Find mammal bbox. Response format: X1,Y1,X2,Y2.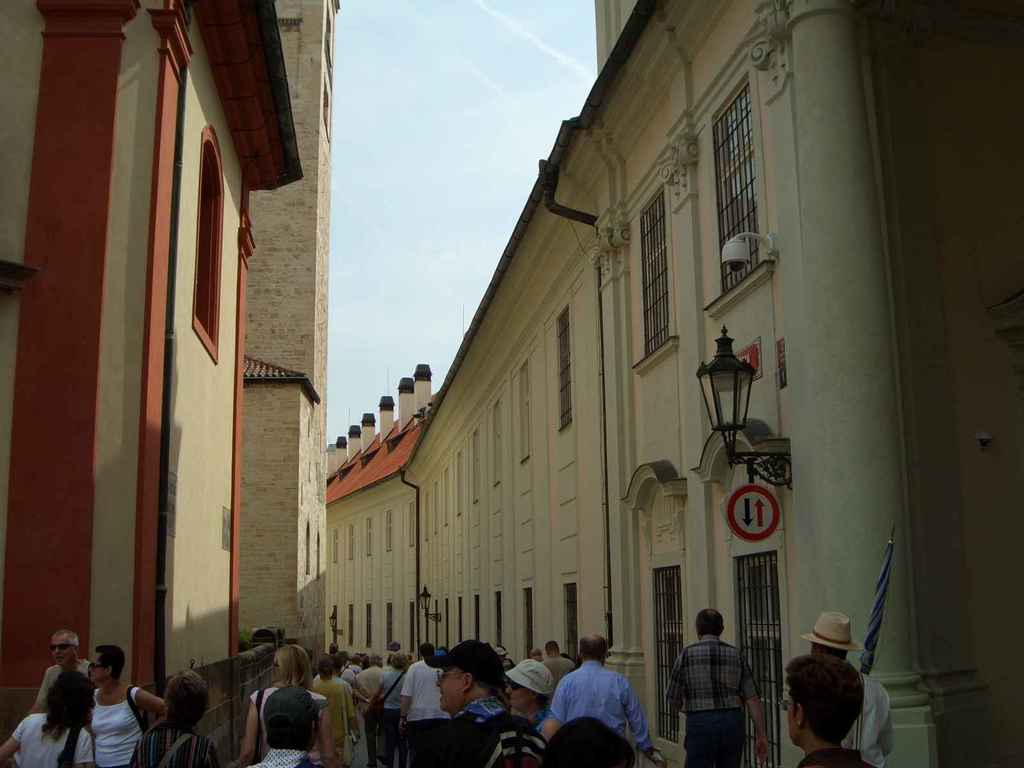
541,637,578,684.
